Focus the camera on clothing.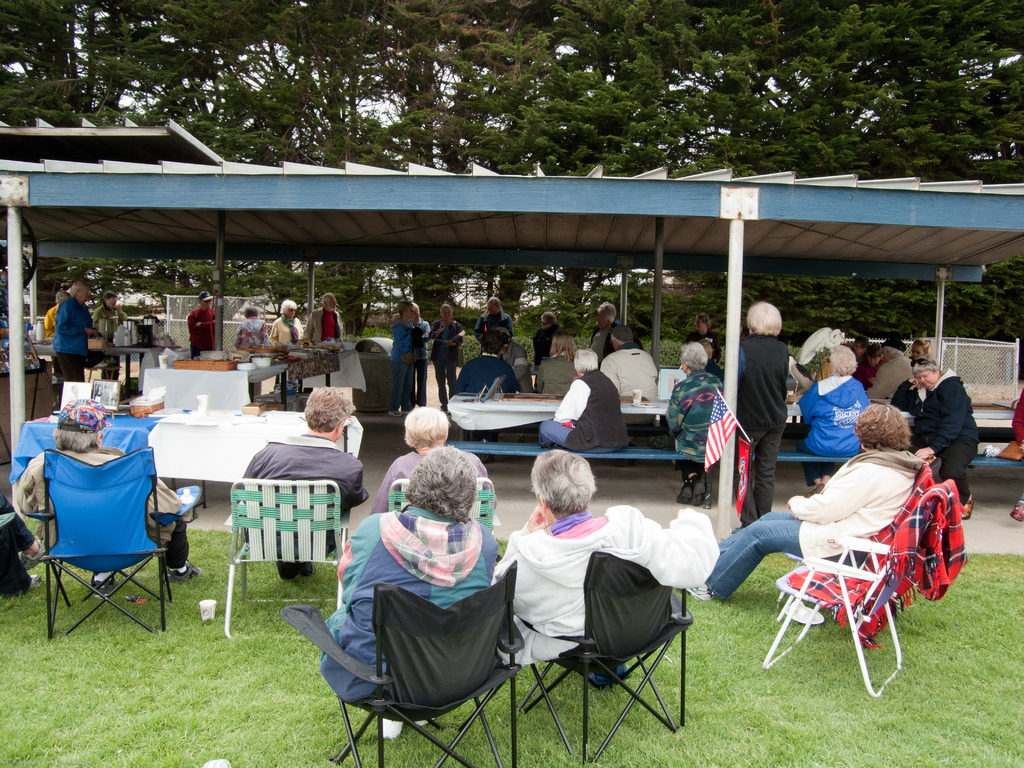
Focus region: bbox=[55, 295, 93, 392].
